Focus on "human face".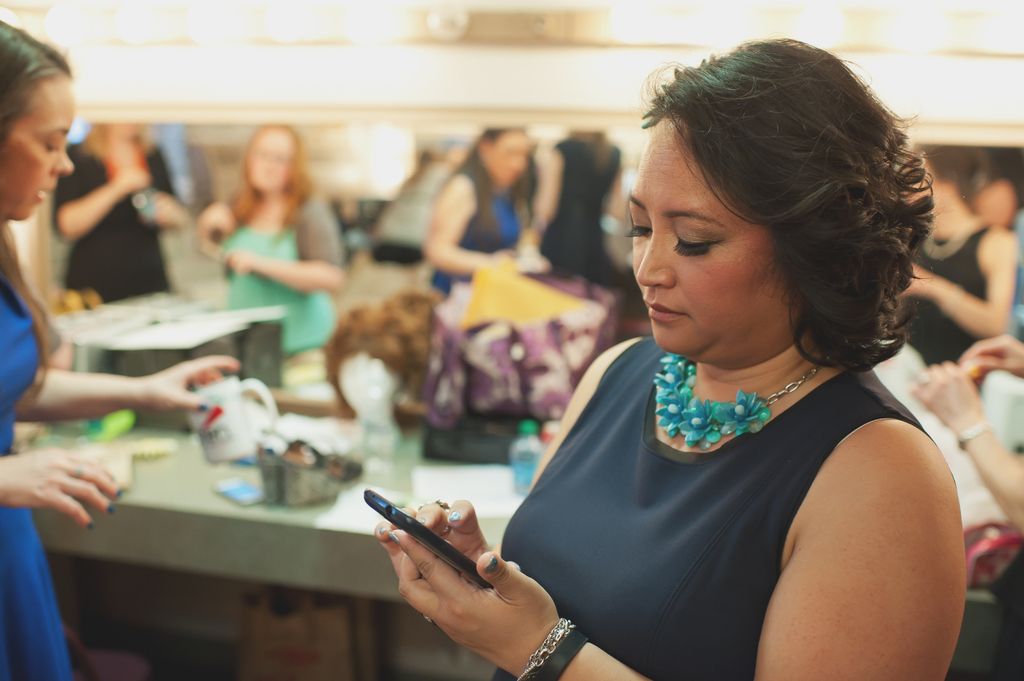
Focused at 628,113,783,355.
